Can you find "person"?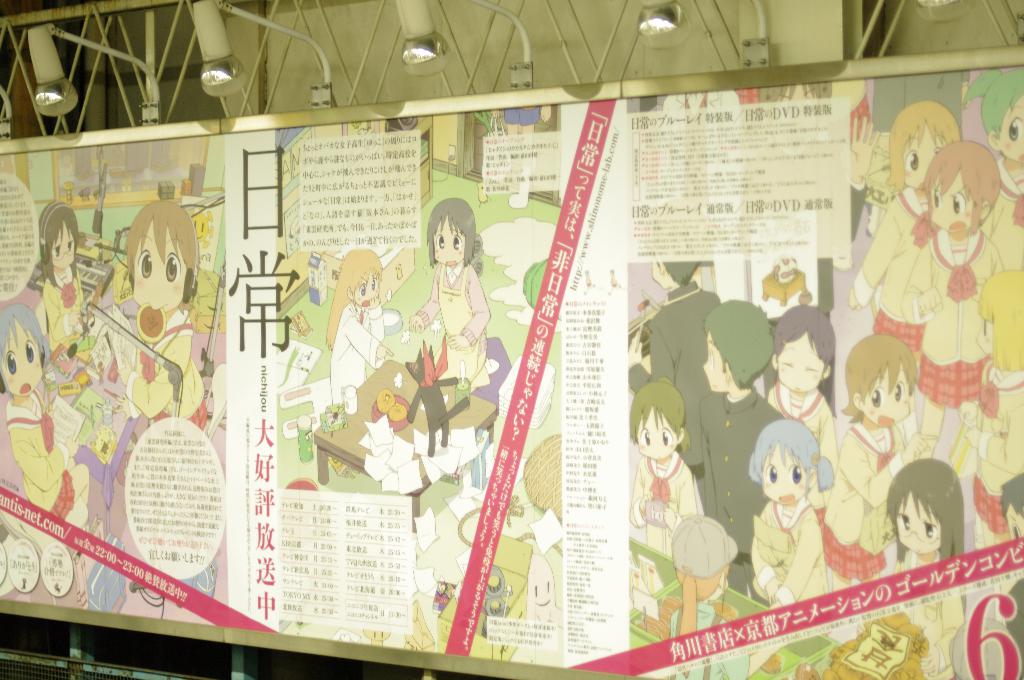
Yes, bounding box: rect(742, 413, 838, 607).
